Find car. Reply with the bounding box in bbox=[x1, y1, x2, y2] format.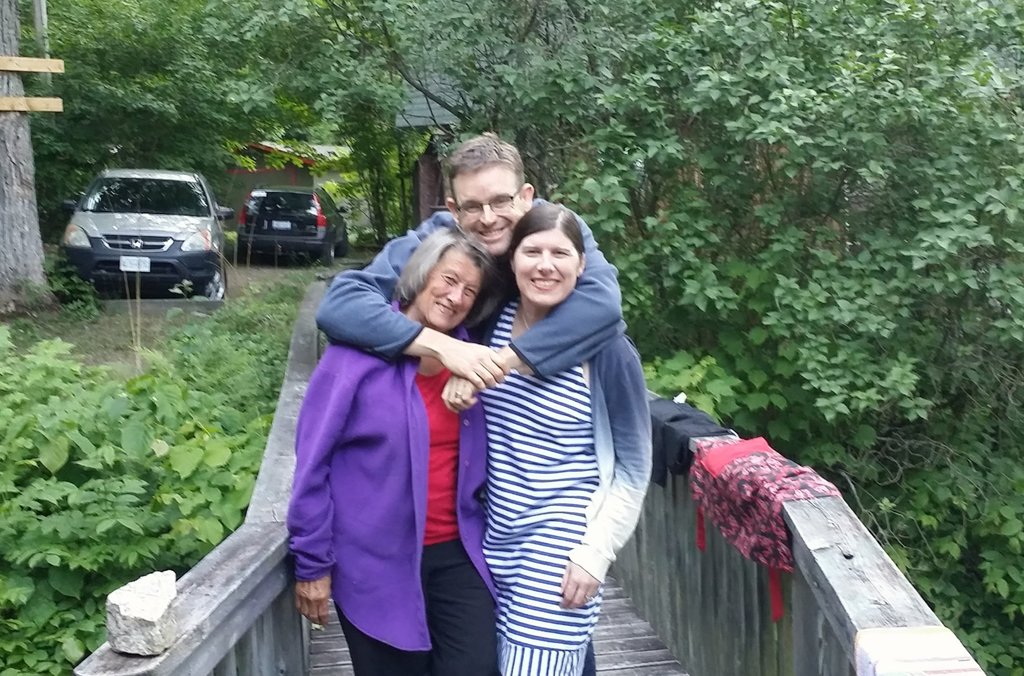
bbox=[58, 170, 236, 302].
